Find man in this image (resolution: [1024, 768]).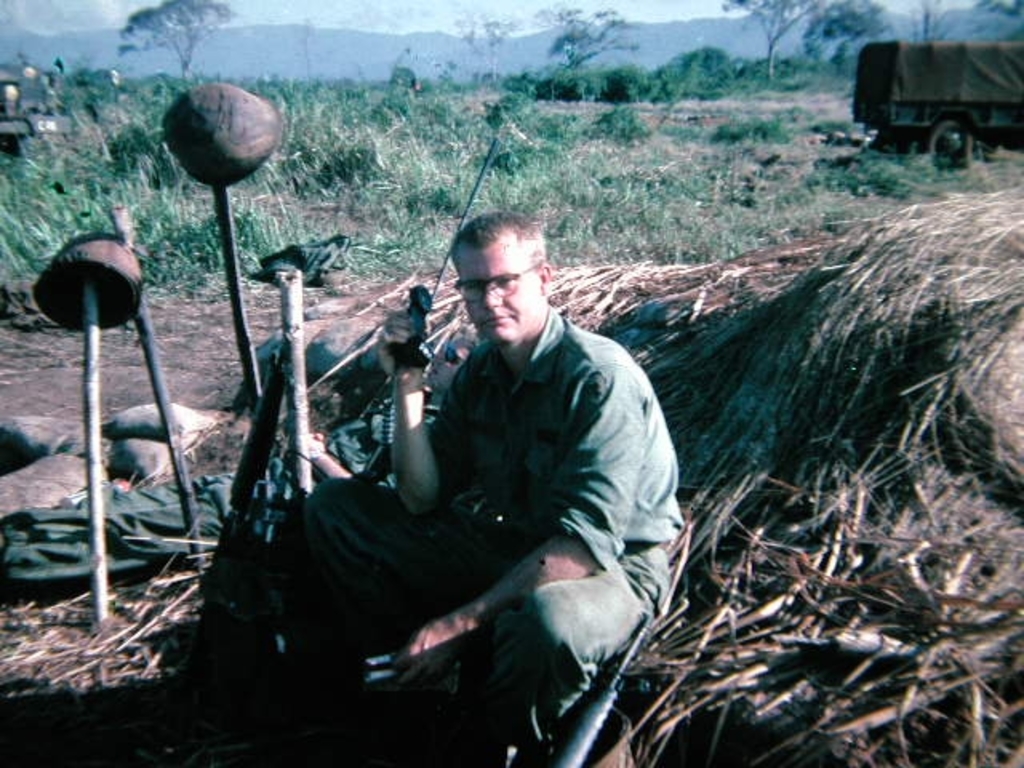
x1=310 y1=210 x2=683 y2=766.
